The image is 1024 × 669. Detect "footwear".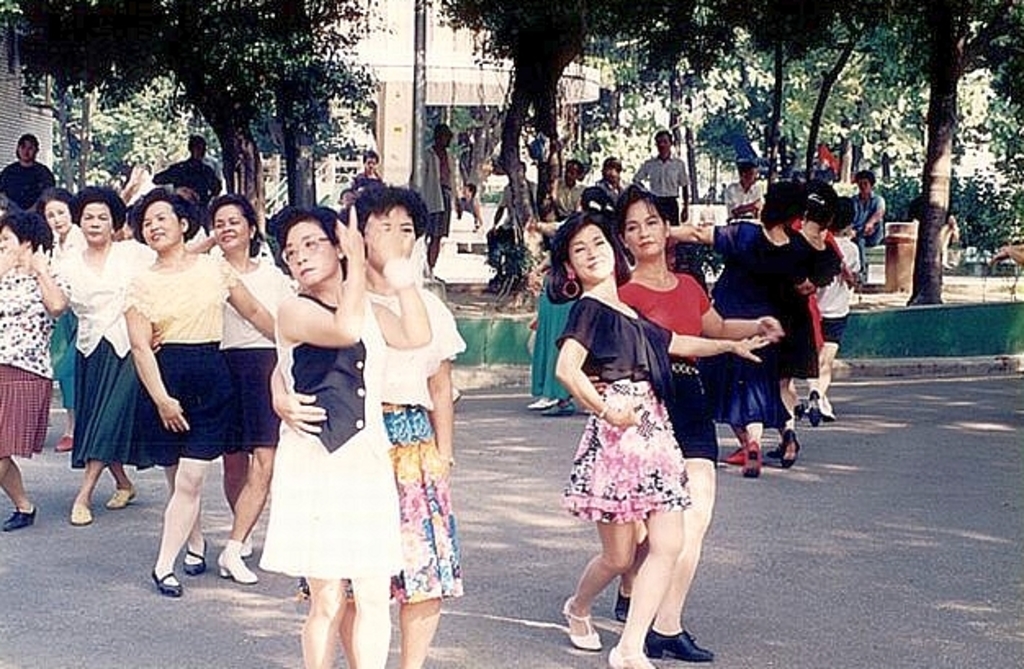
Detection: [147, 569, 178, 594].
